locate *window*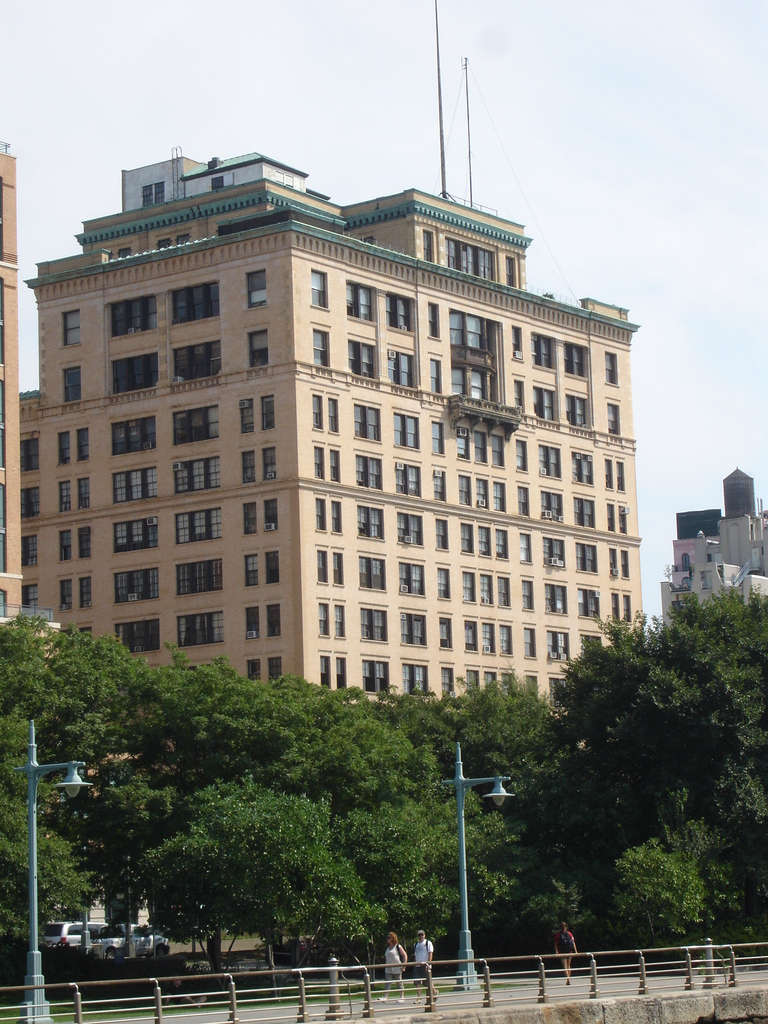
detection(472, 672, 517, 686)
